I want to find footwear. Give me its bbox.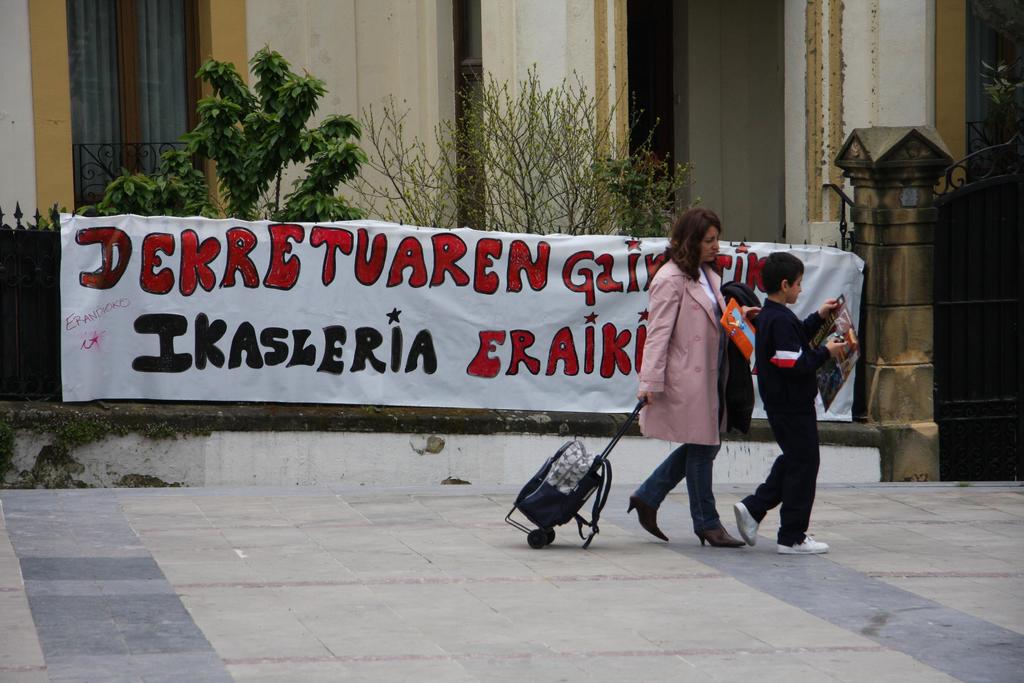
[778,531,831,555].
